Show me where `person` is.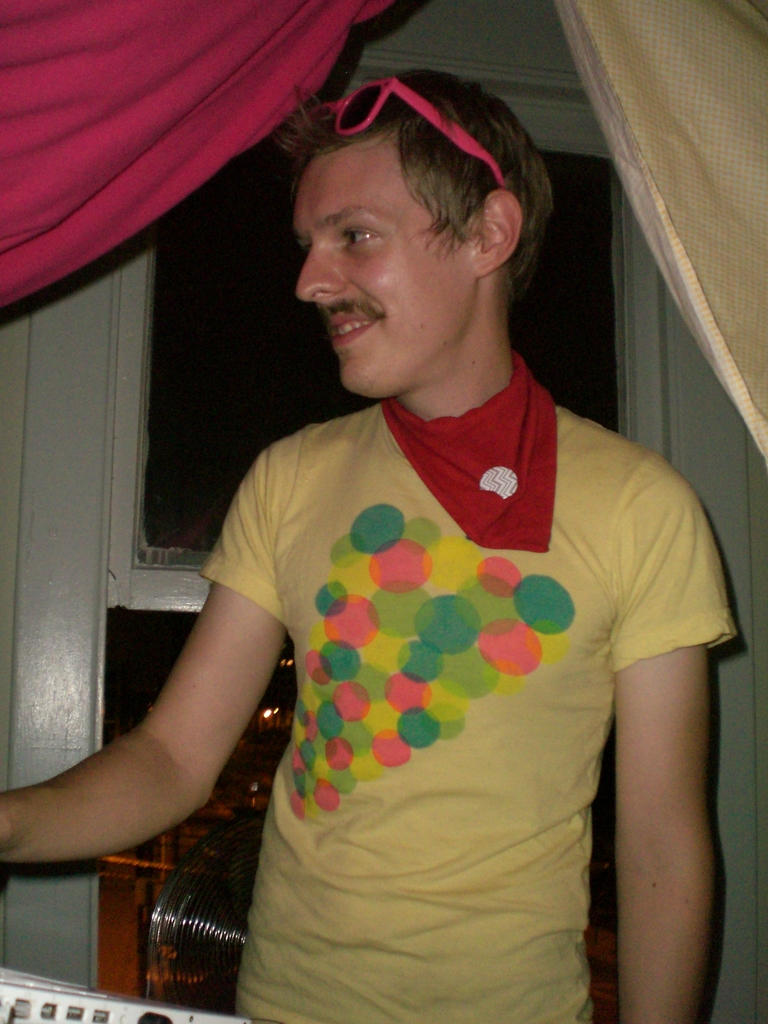
`person` is at 110, 21, 735, 1023.
